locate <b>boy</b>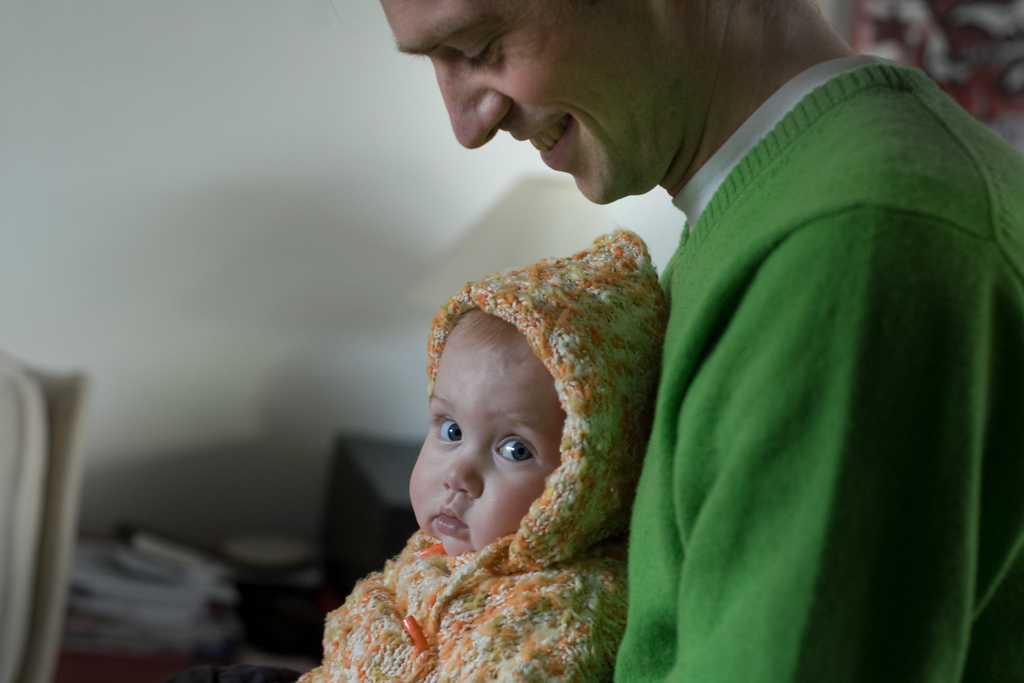
283 233 701 682
